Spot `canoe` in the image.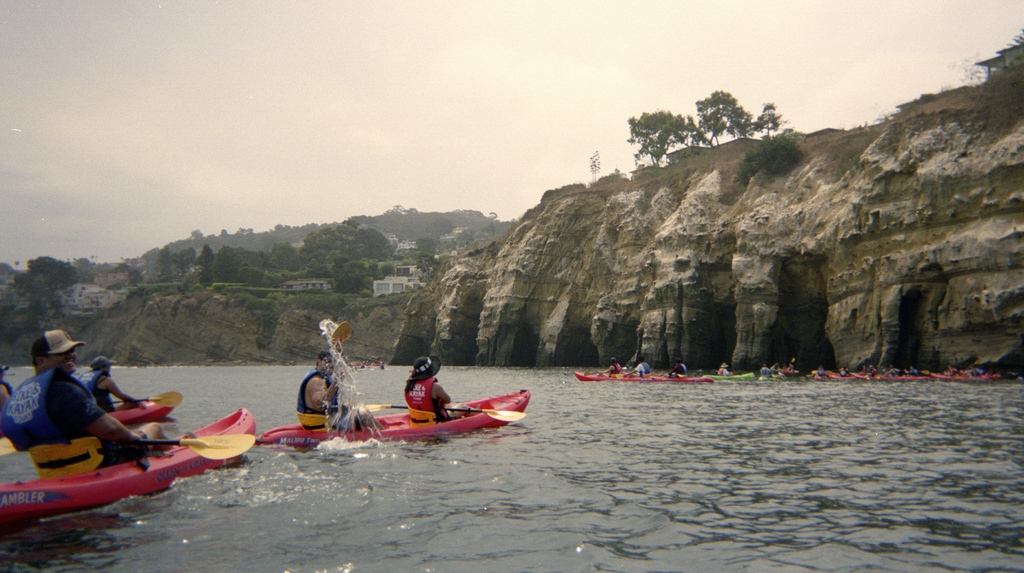
`canoe` found at crop(653, 372, 706, 386).
